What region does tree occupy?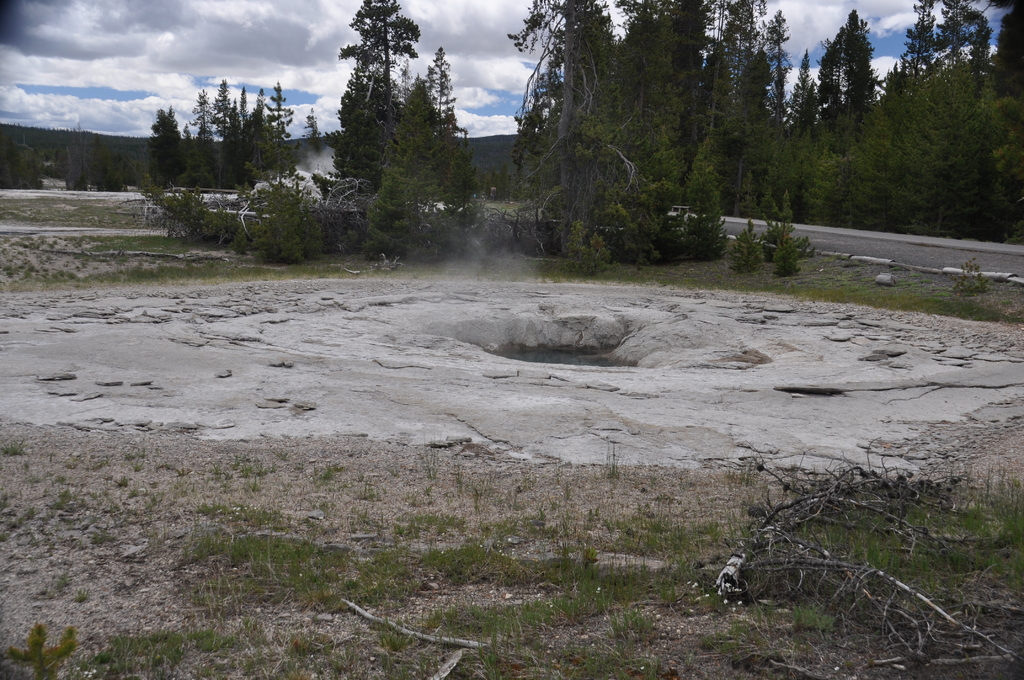
x1=150 y1=104 x2=184 y2=189.
